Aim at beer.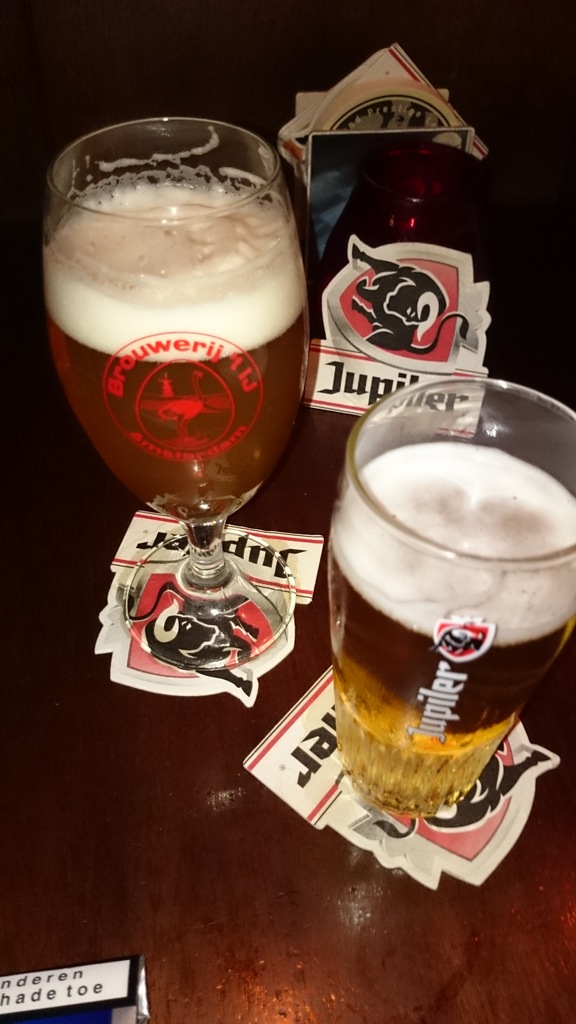
Aimed at select_region(289, 358, 575, 849).
